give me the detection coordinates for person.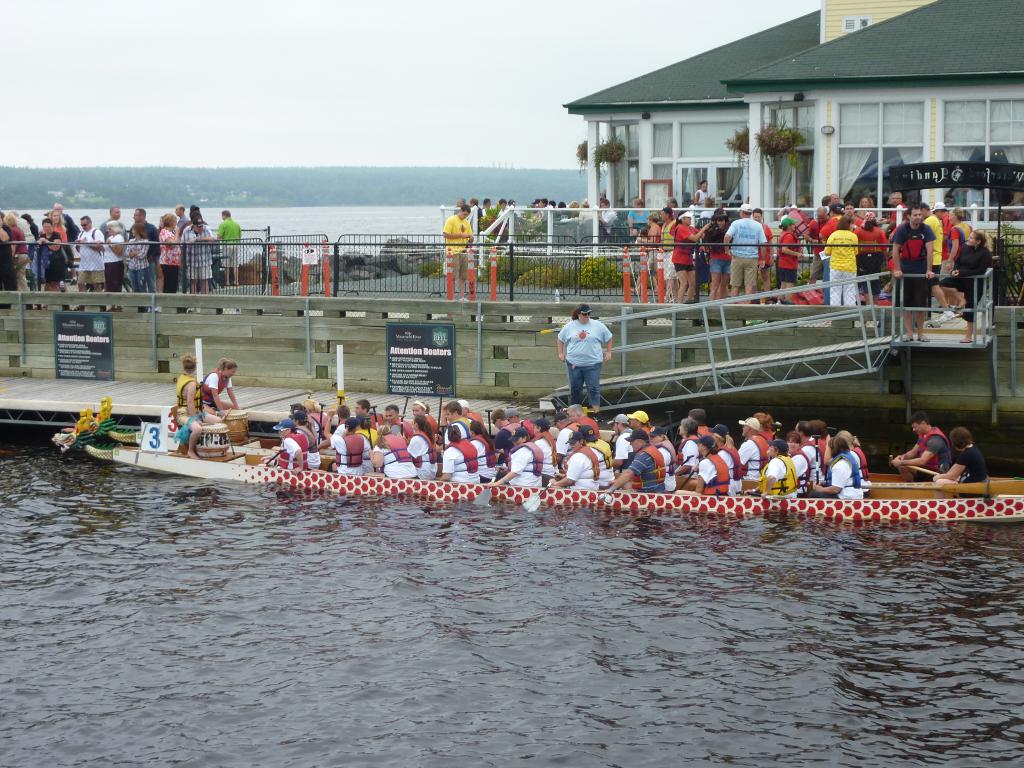
<bbox>888, 193, 914, 229</bbox>.
